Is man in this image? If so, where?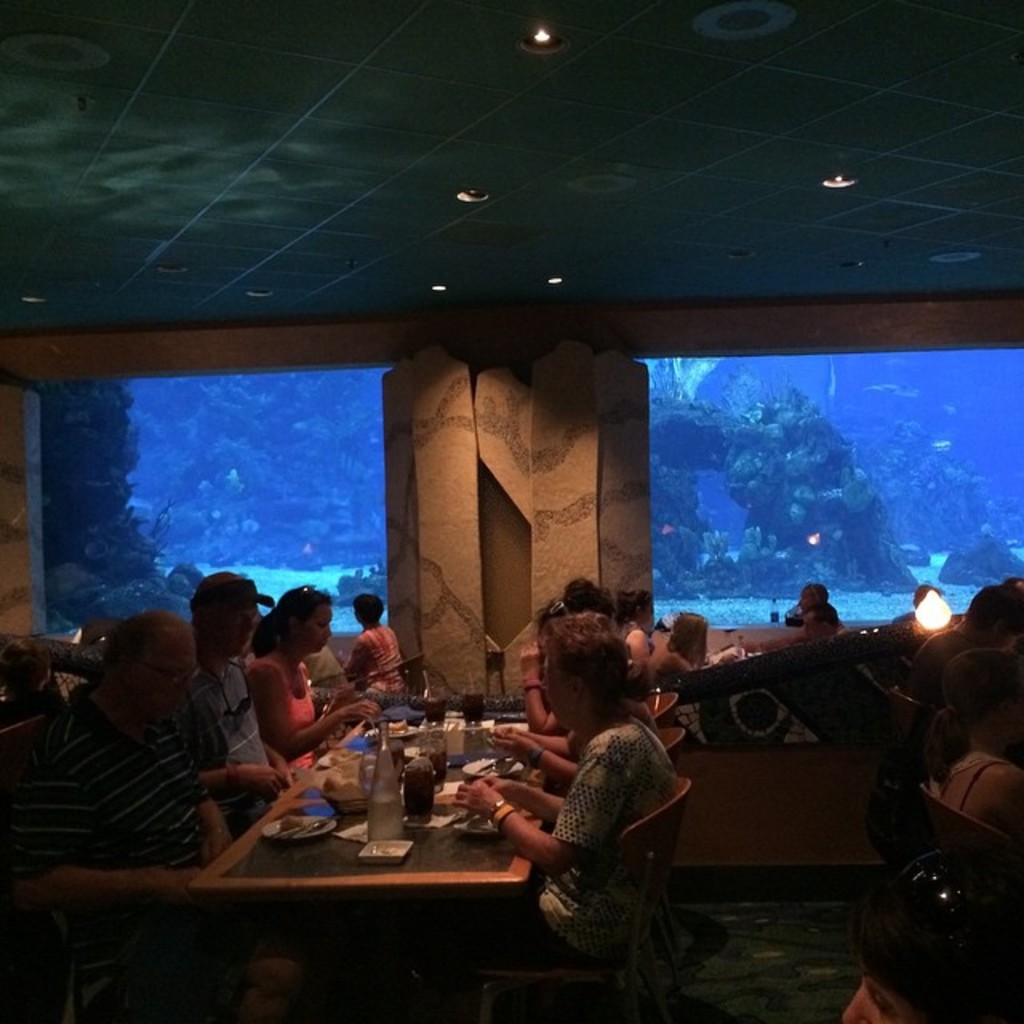
Yes, at [left=10, top=610, right=310, bottom=1022].
